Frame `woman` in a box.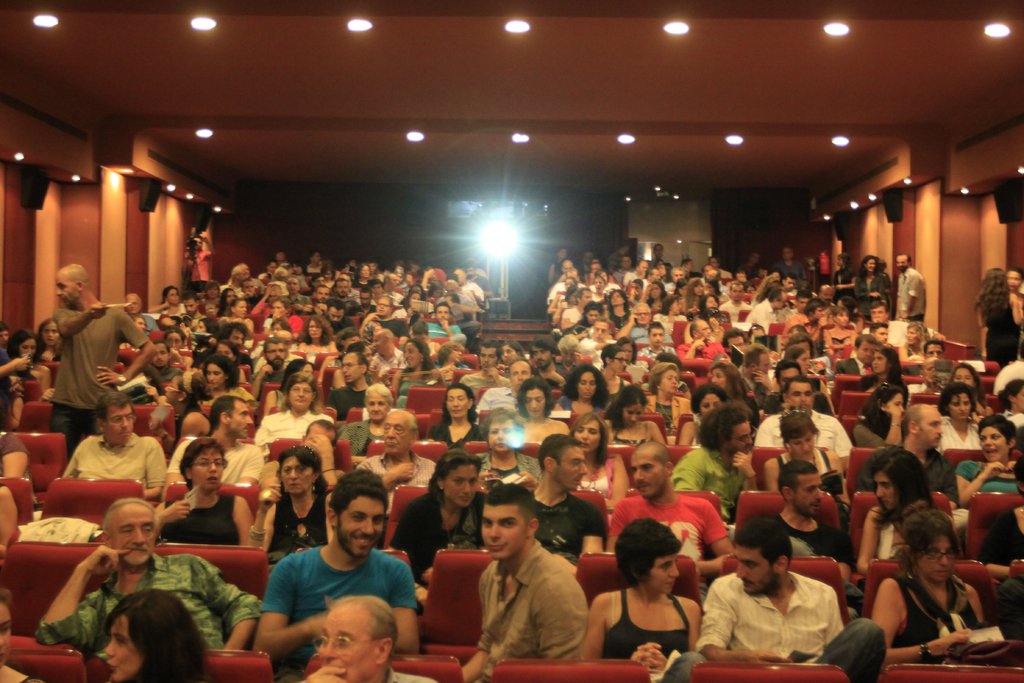
l=867, t=507, r=1023, b=677.
